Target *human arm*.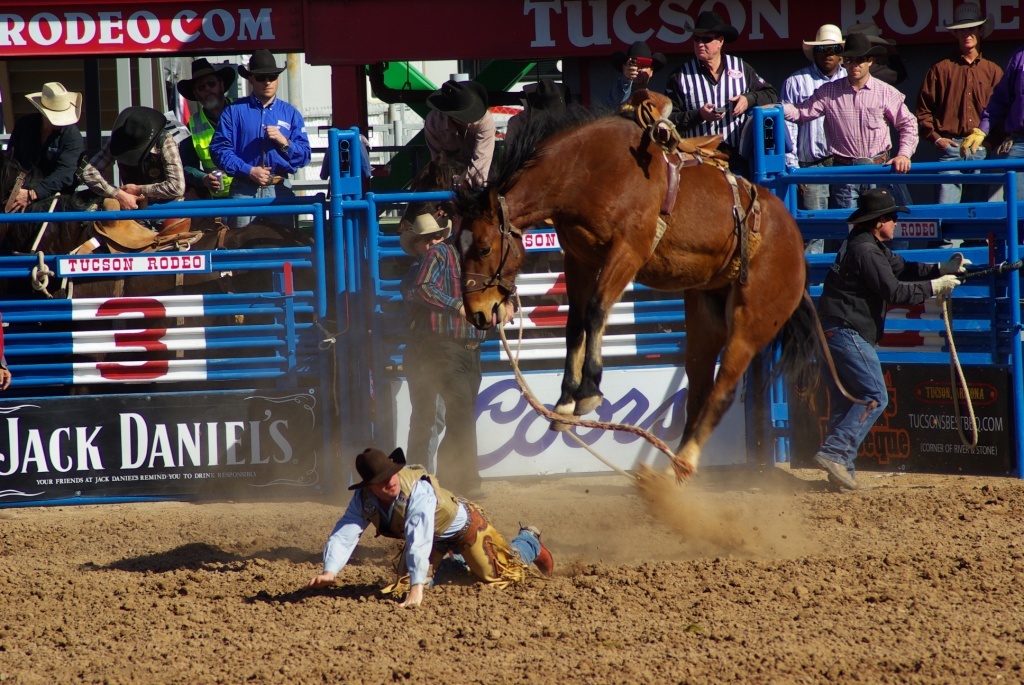
Target region: bbox=[0, 159, 31, 208].
